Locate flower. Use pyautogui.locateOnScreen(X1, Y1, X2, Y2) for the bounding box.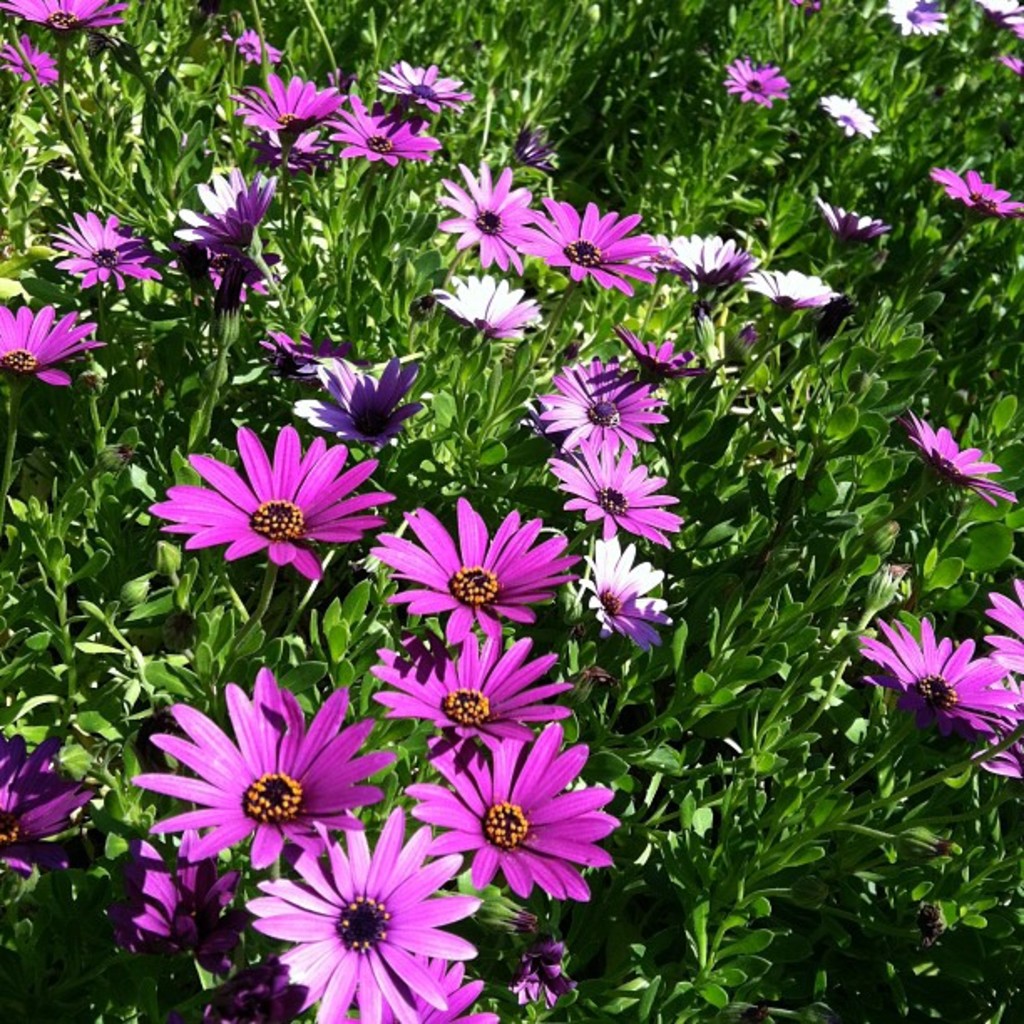
pyautogui.locateOnScreen(893, 2, 945, 35).
